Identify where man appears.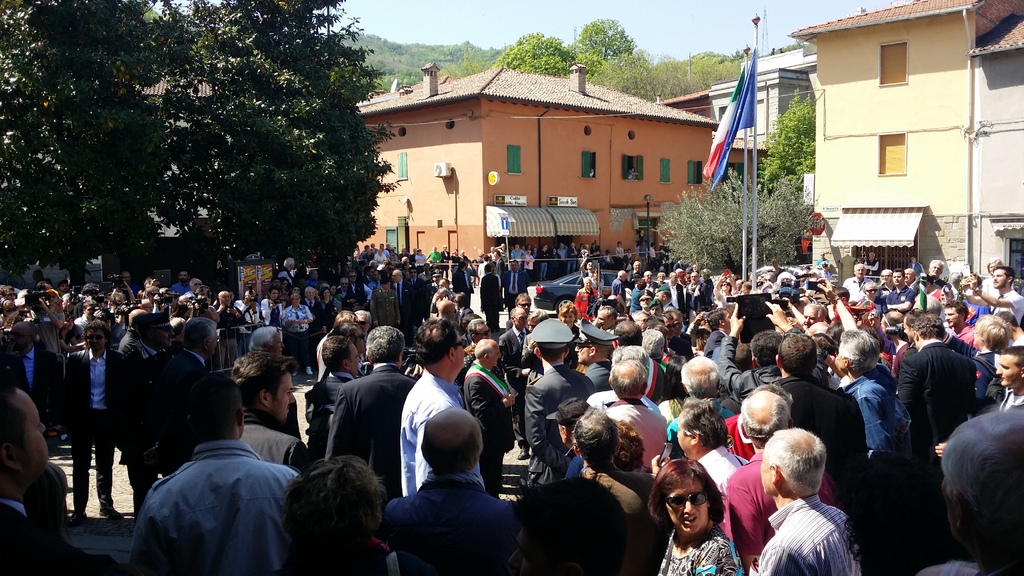
Appears at <box>884,269,914,312</box>.
